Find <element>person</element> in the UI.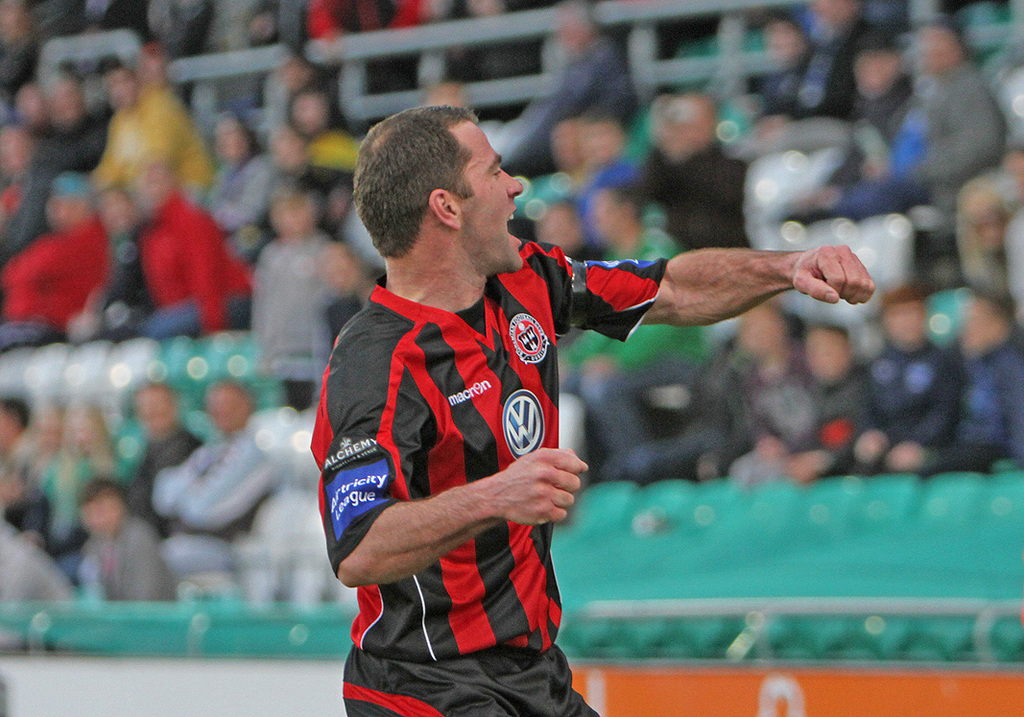
UI element at bbox(202, 115, 323, 254).
